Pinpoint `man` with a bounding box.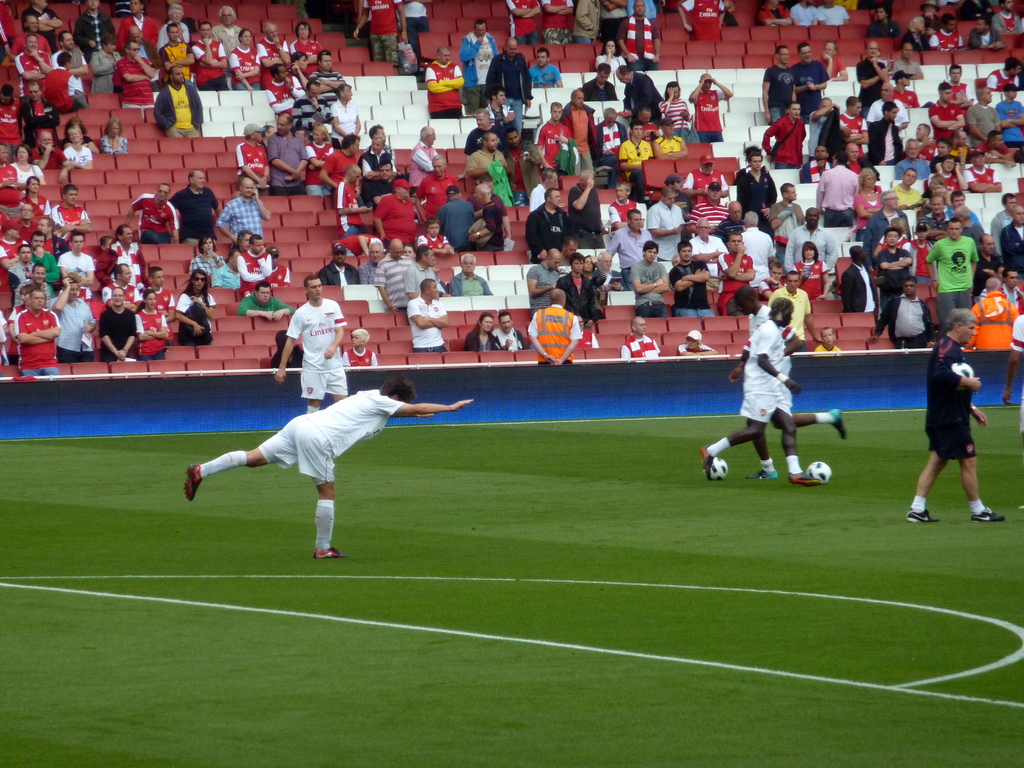
crop(285, 74, 338, 122).
